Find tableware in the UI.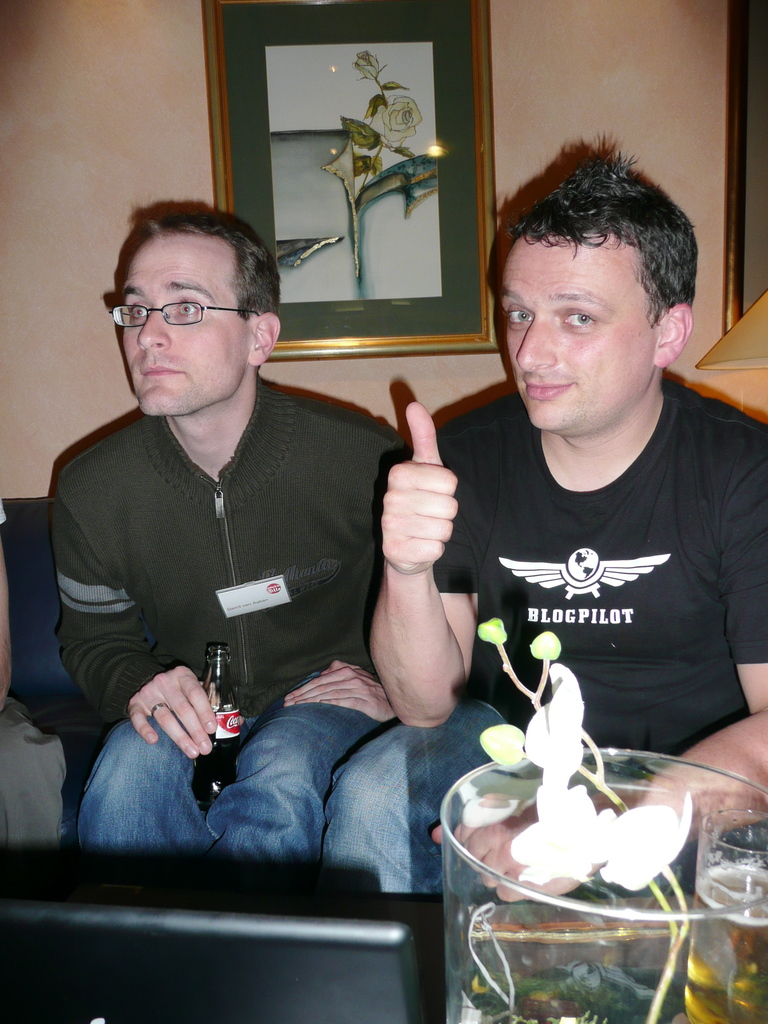
UI element at Rect(436, 737, 767, 1023).
